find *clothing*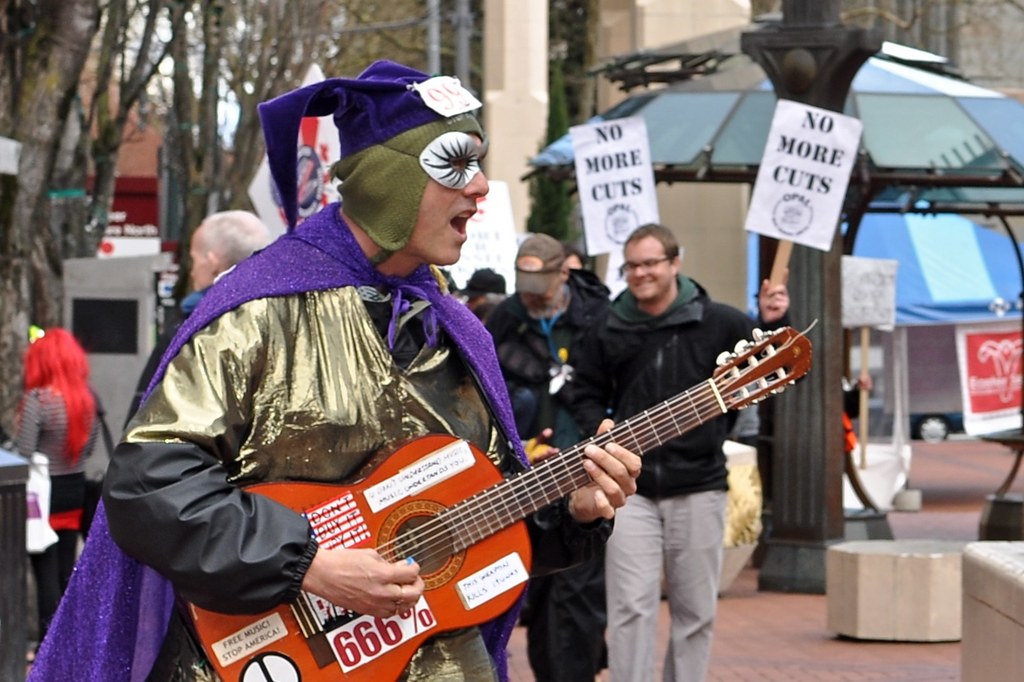
[x1=25, y1=326, x2=98, y2=651]
